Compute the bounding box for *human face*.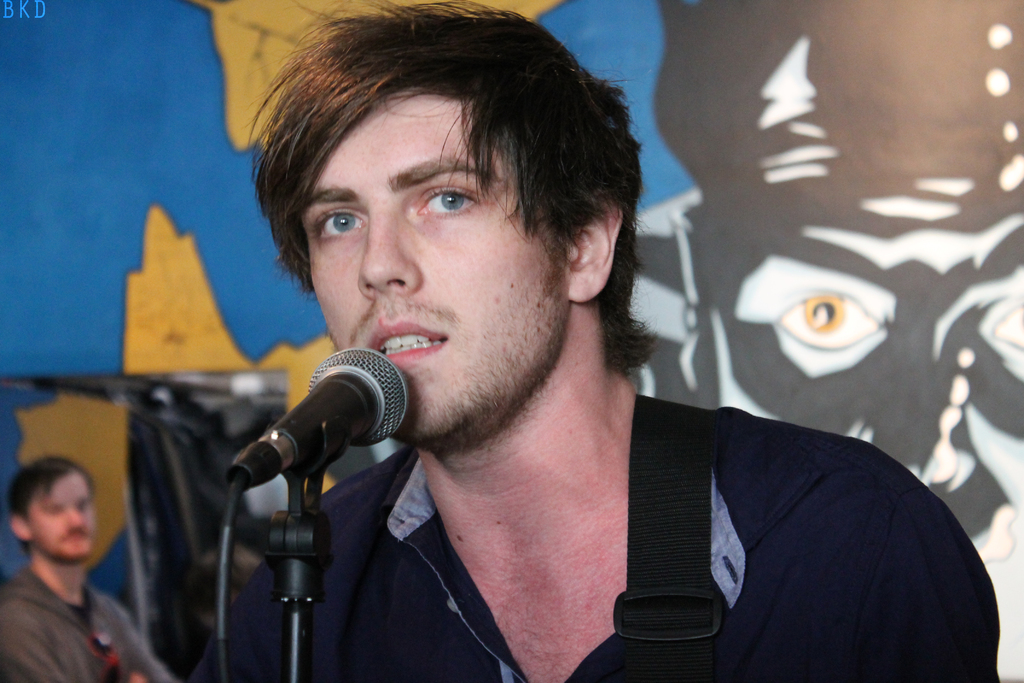
select_region(28, 473, 93, 556).
